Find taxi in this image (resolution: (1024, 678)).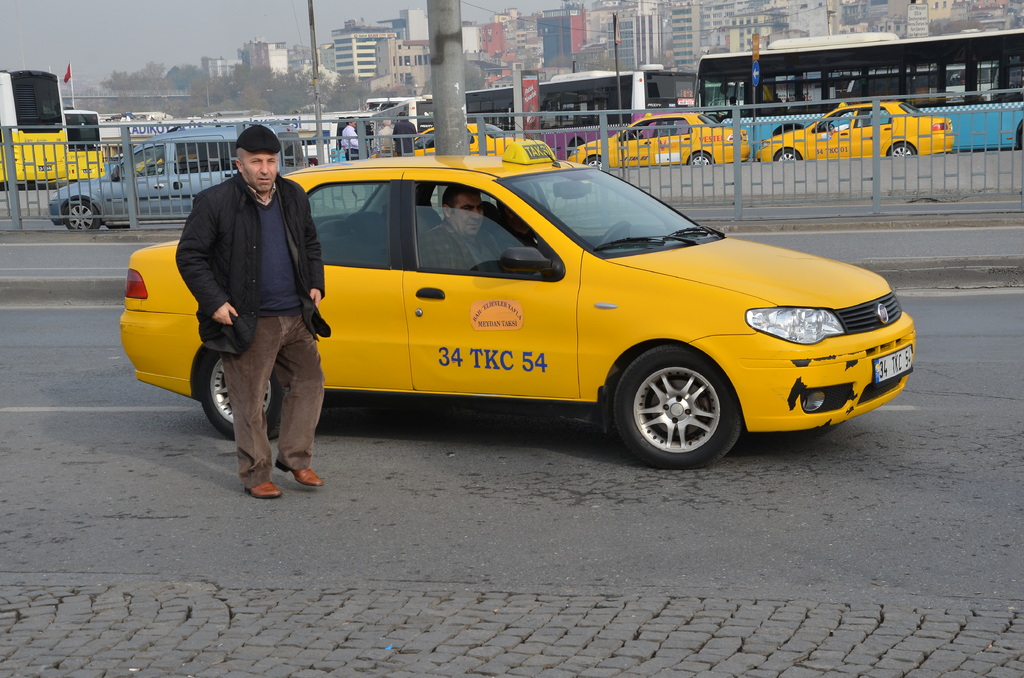
[left=760, top=97, right=956, bottom=160].
